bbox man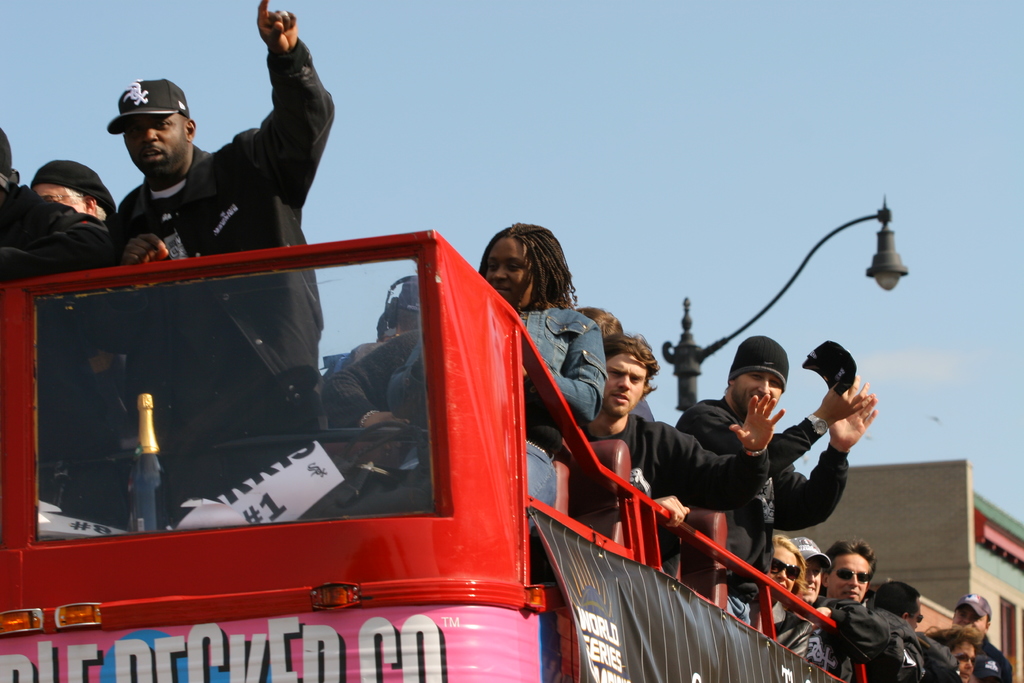
[28, 160, 113, 226]
